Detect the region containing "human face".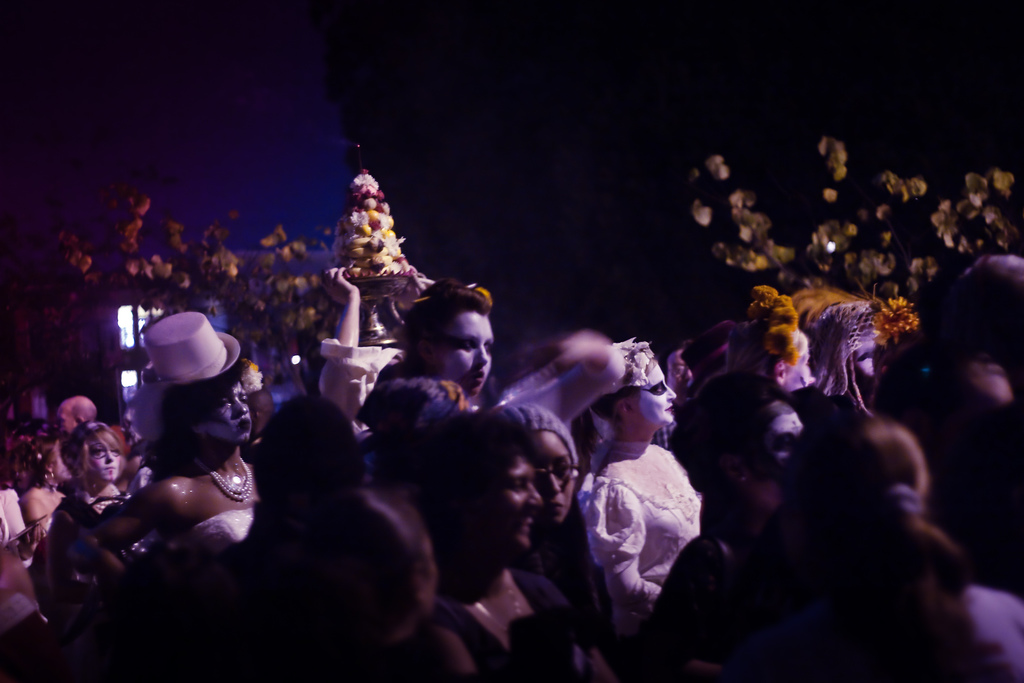
x1=525, y1=429, x2=578, y2=525.
